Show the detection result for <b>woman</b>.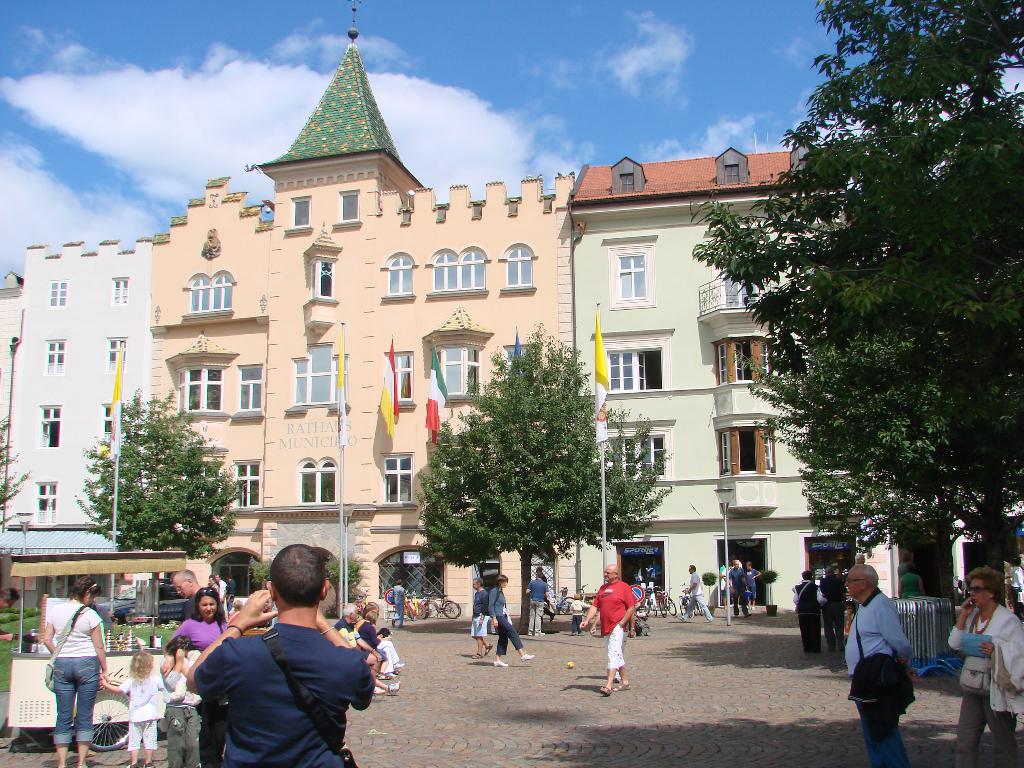
bbox(38, 578, 110, 767).
